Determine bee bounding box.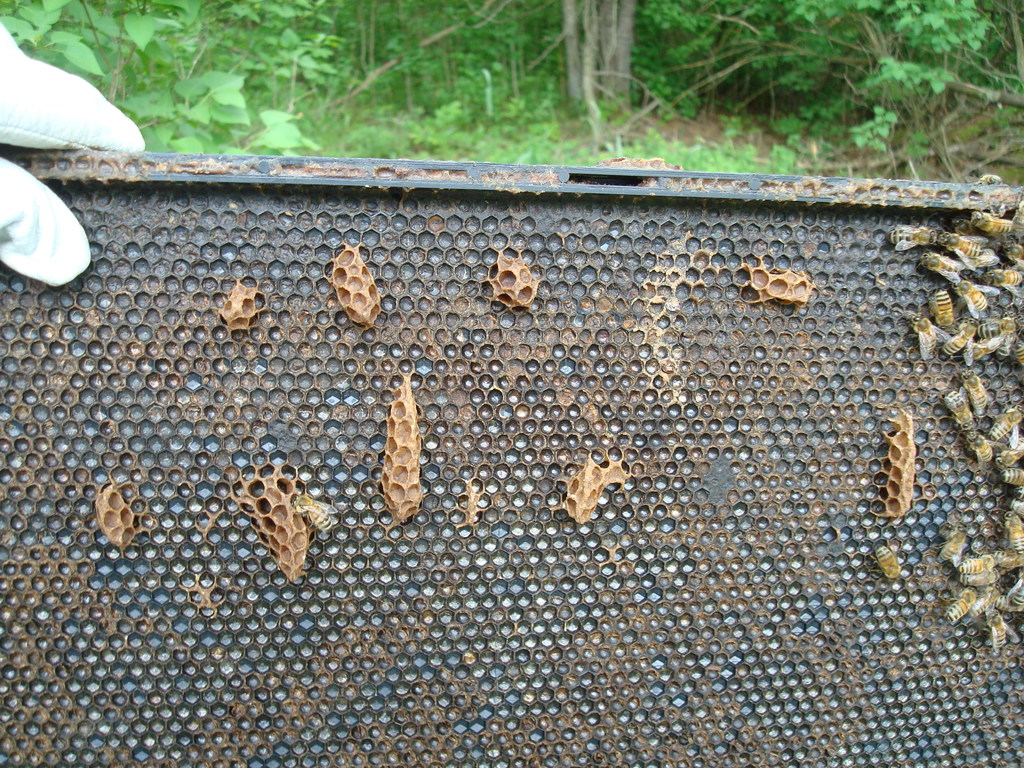
Determined: [959,367,986,422].
